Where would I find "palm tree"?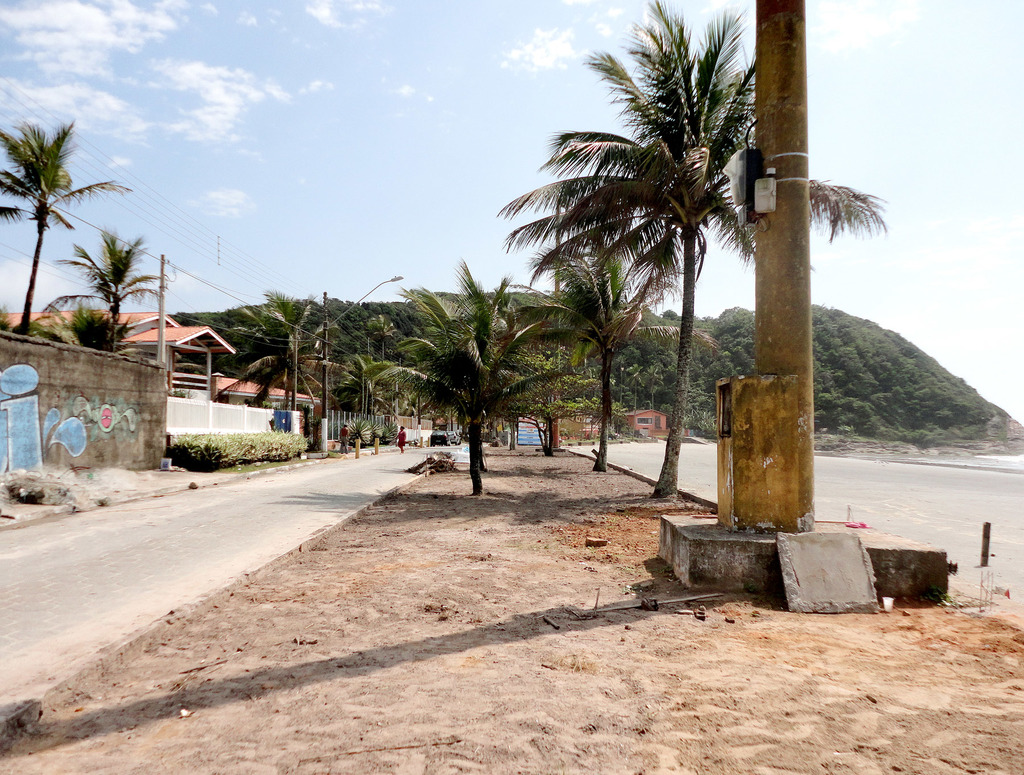
At x1=511 y1=247 x2=710 y2=470.
